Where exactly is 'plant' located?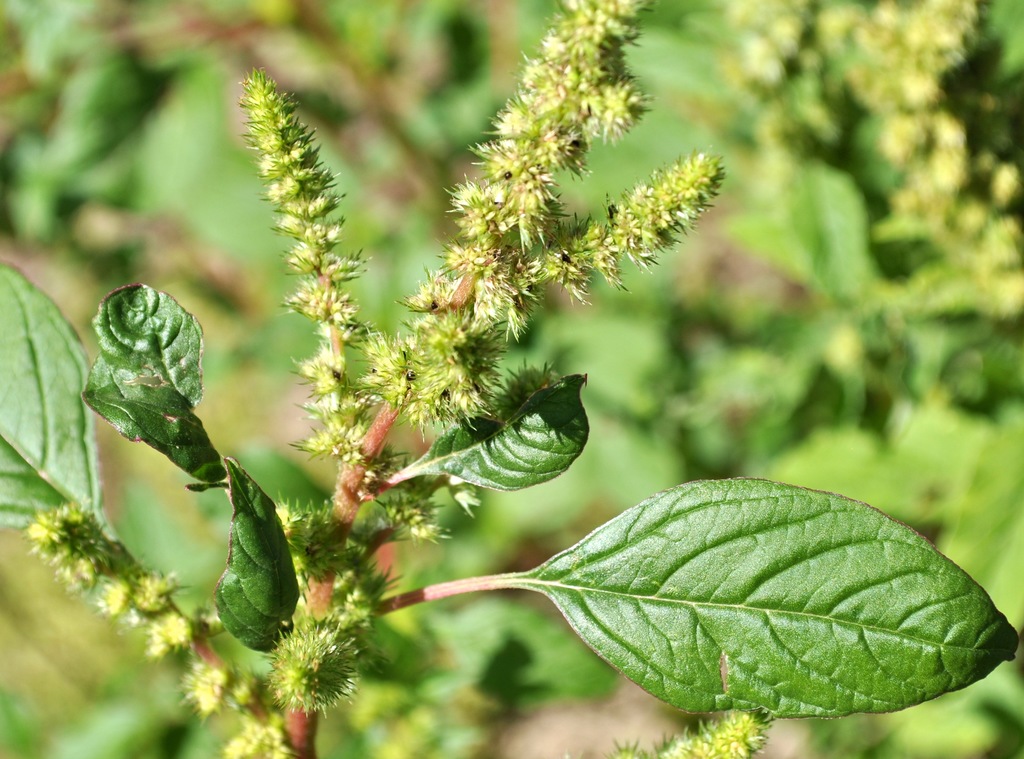
Its bounding box is x1=0 y1=0 x2=1023 y2=758.
